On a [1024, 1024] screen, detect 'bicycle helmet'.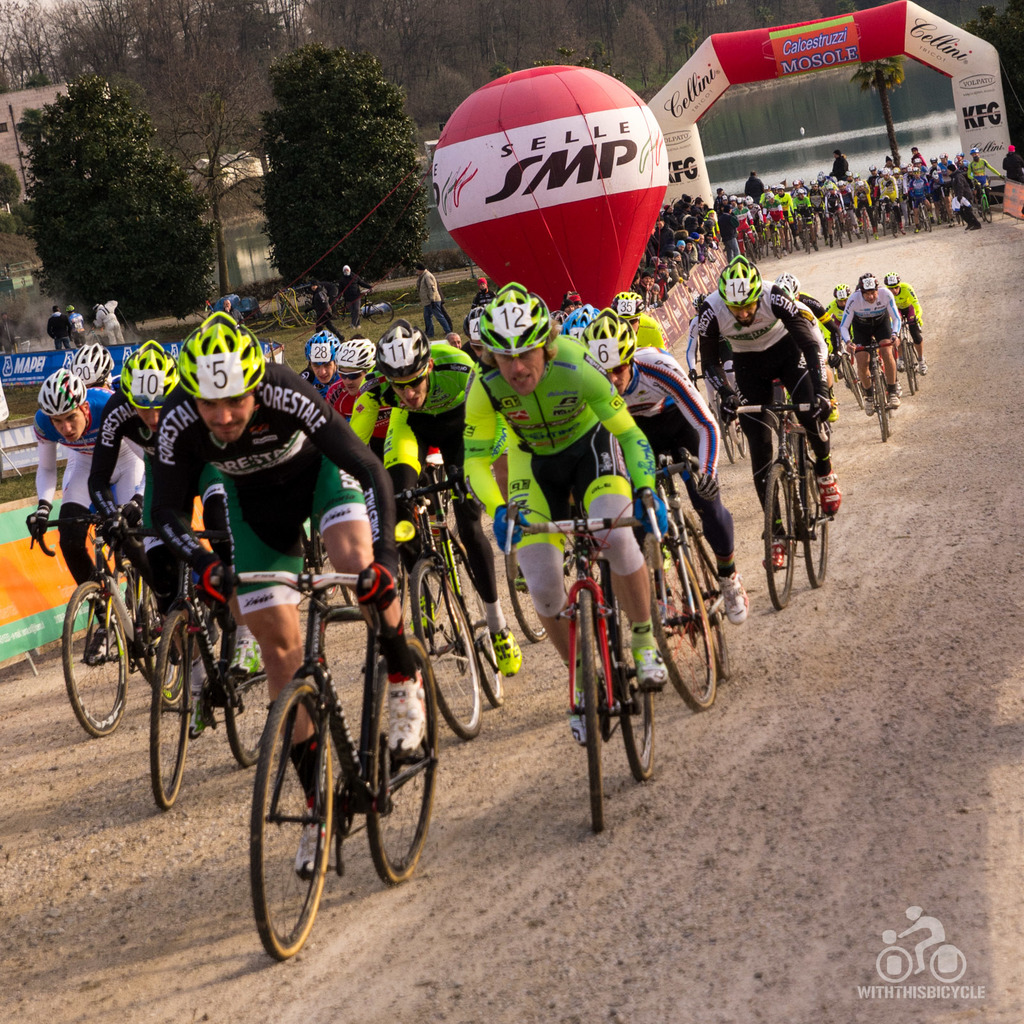
rect(381, 321, 433, 383).
